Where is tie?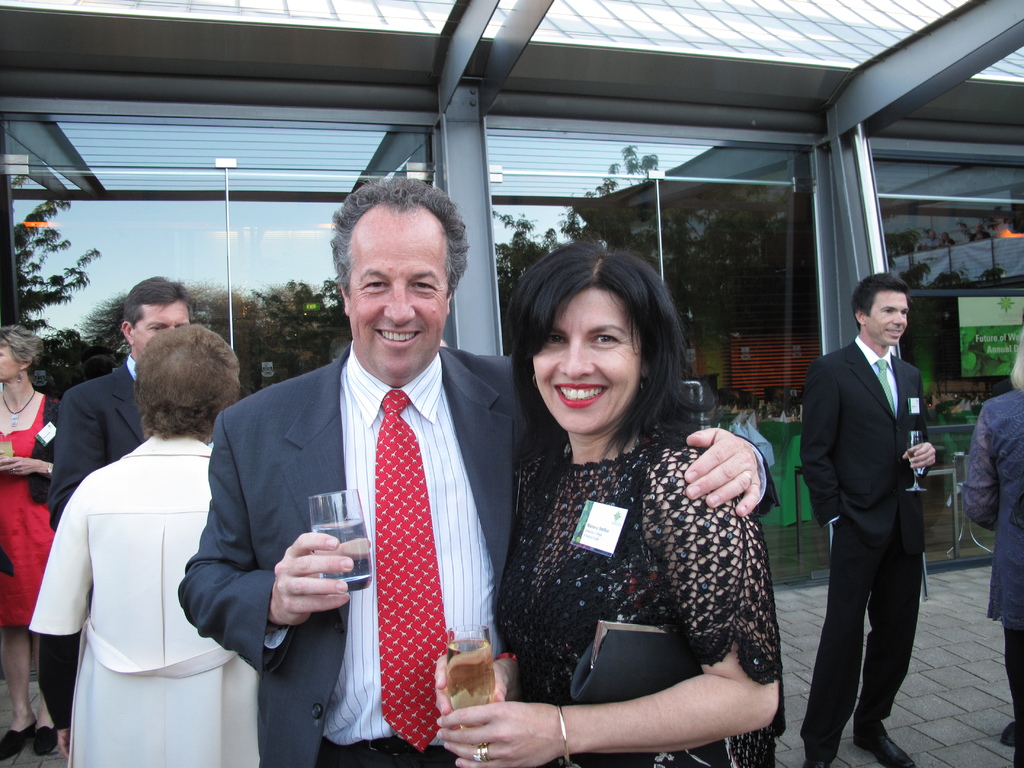
[874,358,900,419].
